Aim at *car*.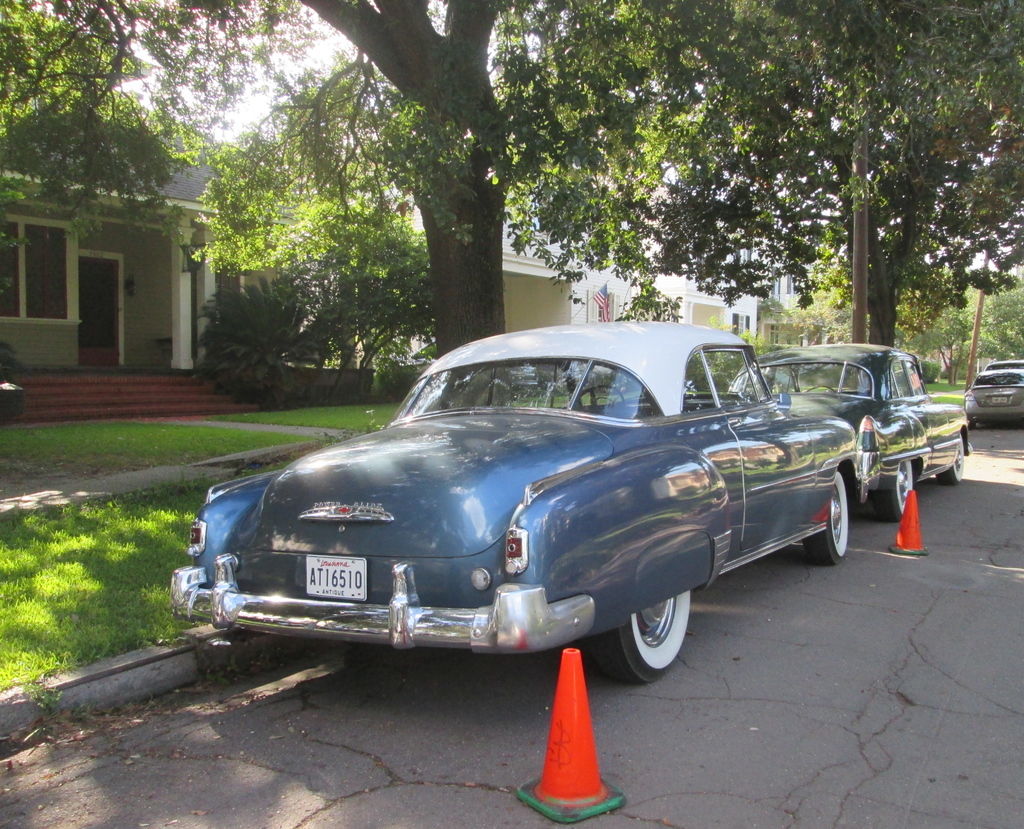
Aimed at BBox(168, 311, 854, 685).
